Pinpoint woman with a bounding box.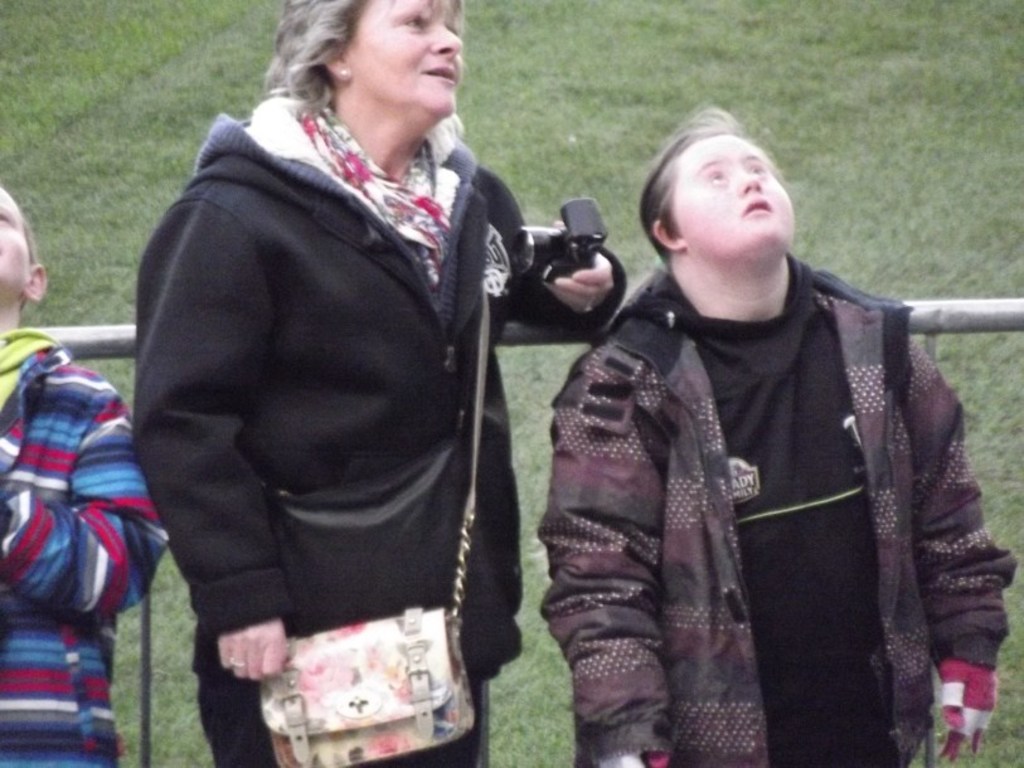
detection(125, 0, 629, 767).
